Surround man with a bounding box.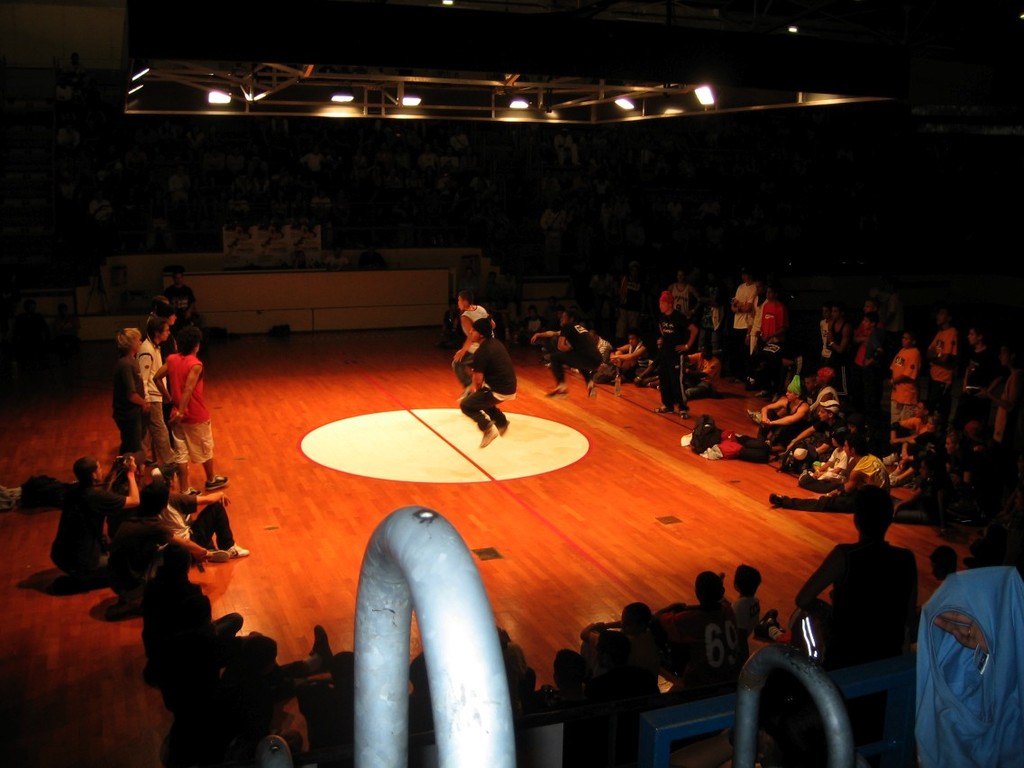
left=130, top=314, right=185, bottom=464.
